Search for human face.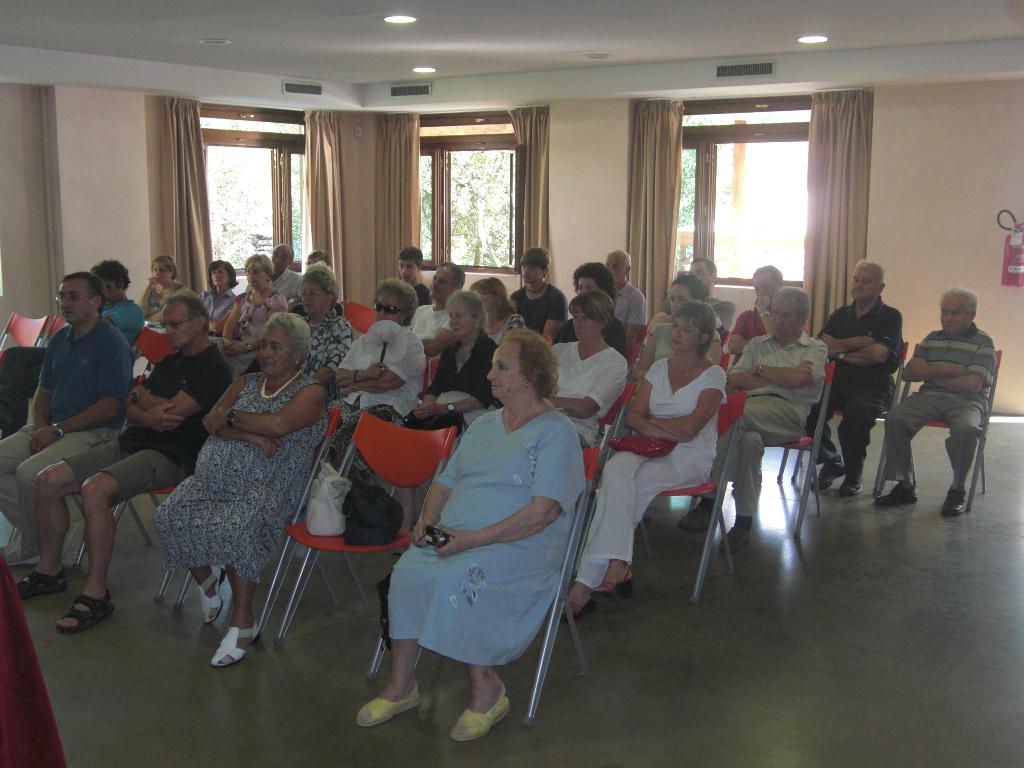
Found at locate(161, 305, 201, 346).
